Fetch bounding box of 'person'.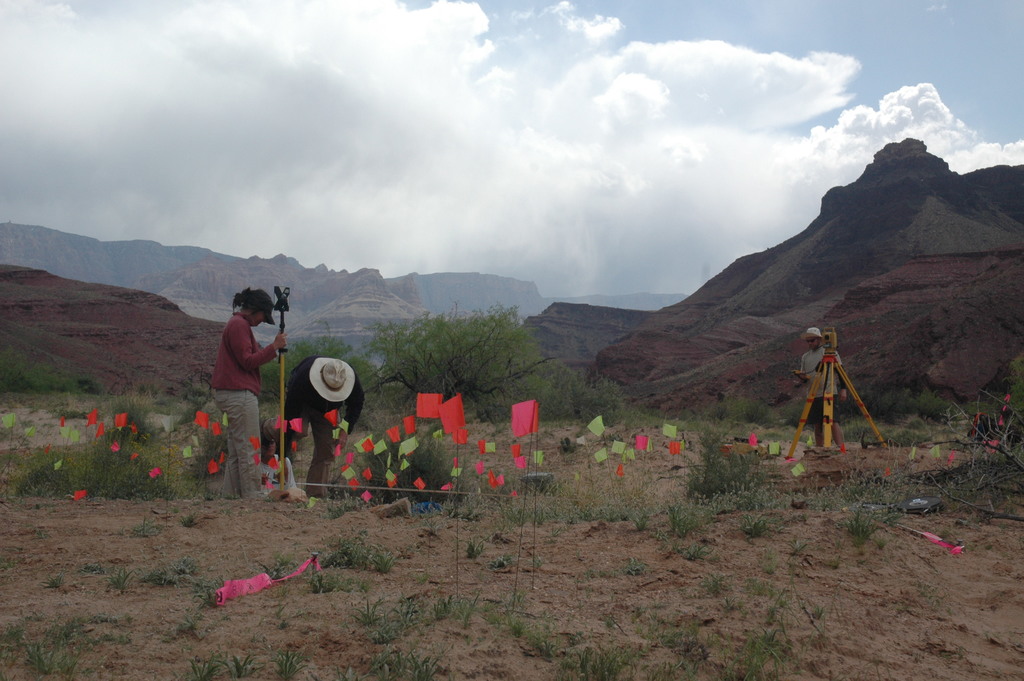
Bbox: 259,354,365,498.
